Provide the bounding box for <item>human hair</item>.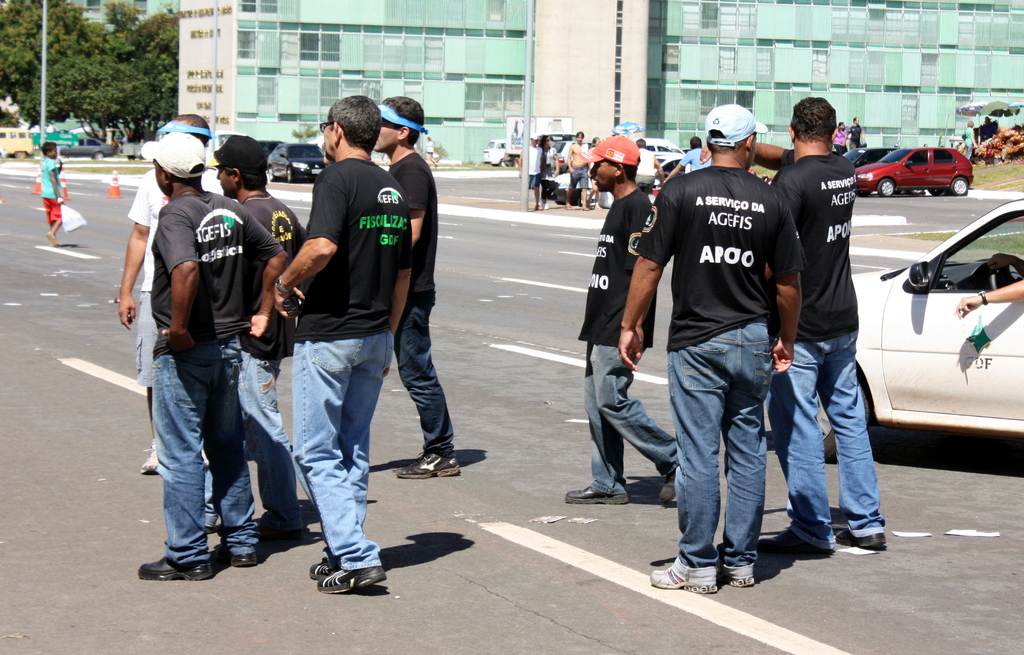
BBox(209, 137, 273, 197).
